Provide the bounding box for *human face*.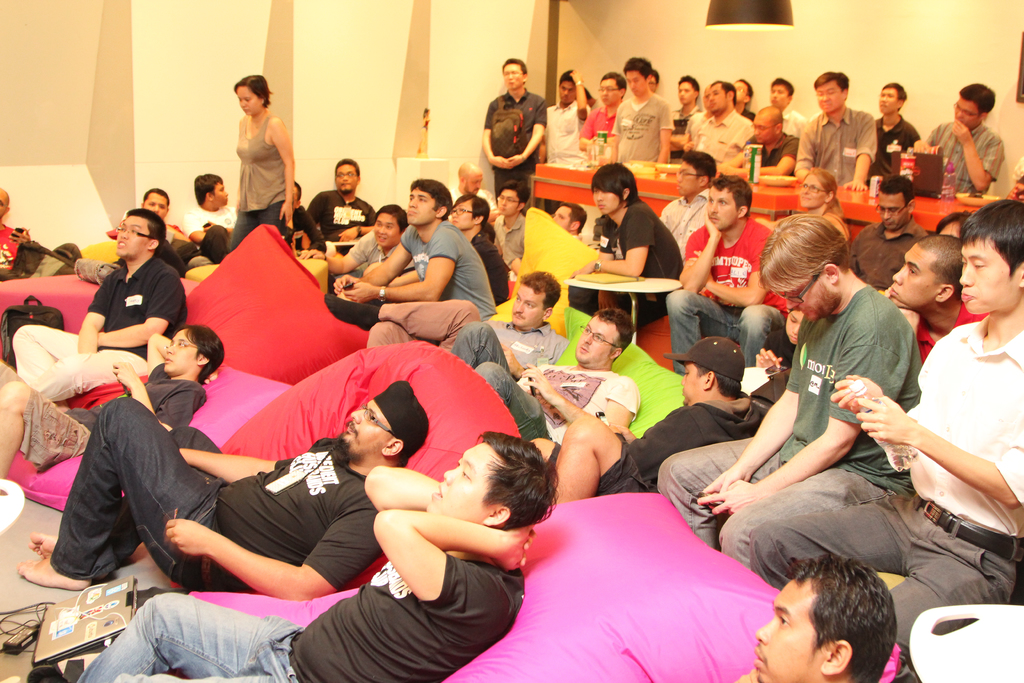
bbox=[334, 164, 358, 189].
